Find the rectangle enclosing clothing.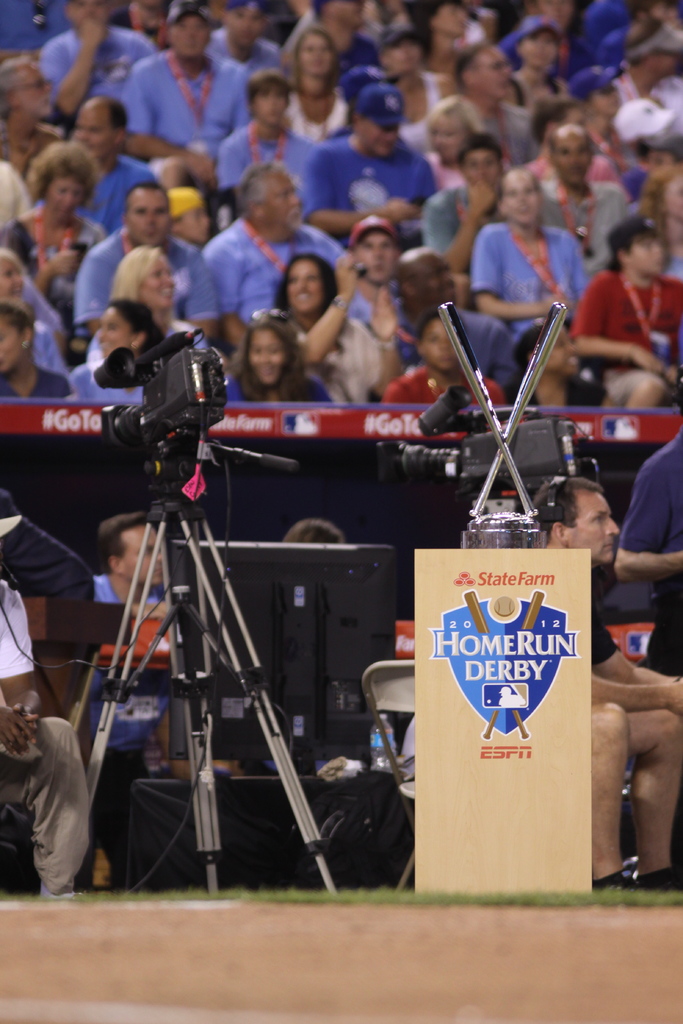
detection(55, 574, 169, 653).
